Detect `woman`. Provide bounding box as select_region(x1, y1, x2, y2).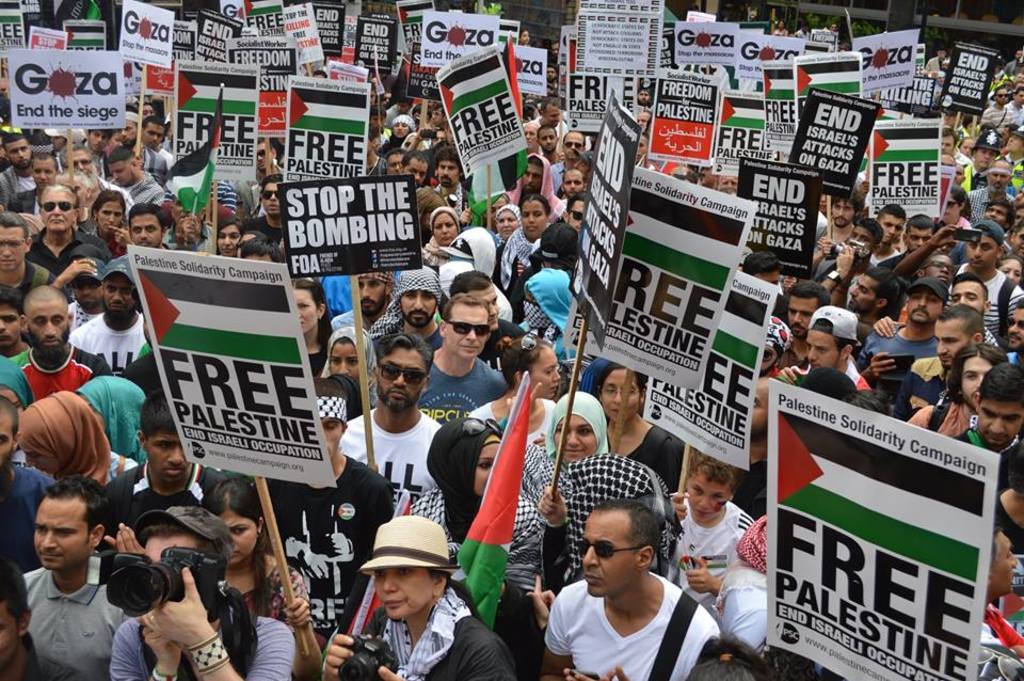
select_region(208, 225, 230, 263).
